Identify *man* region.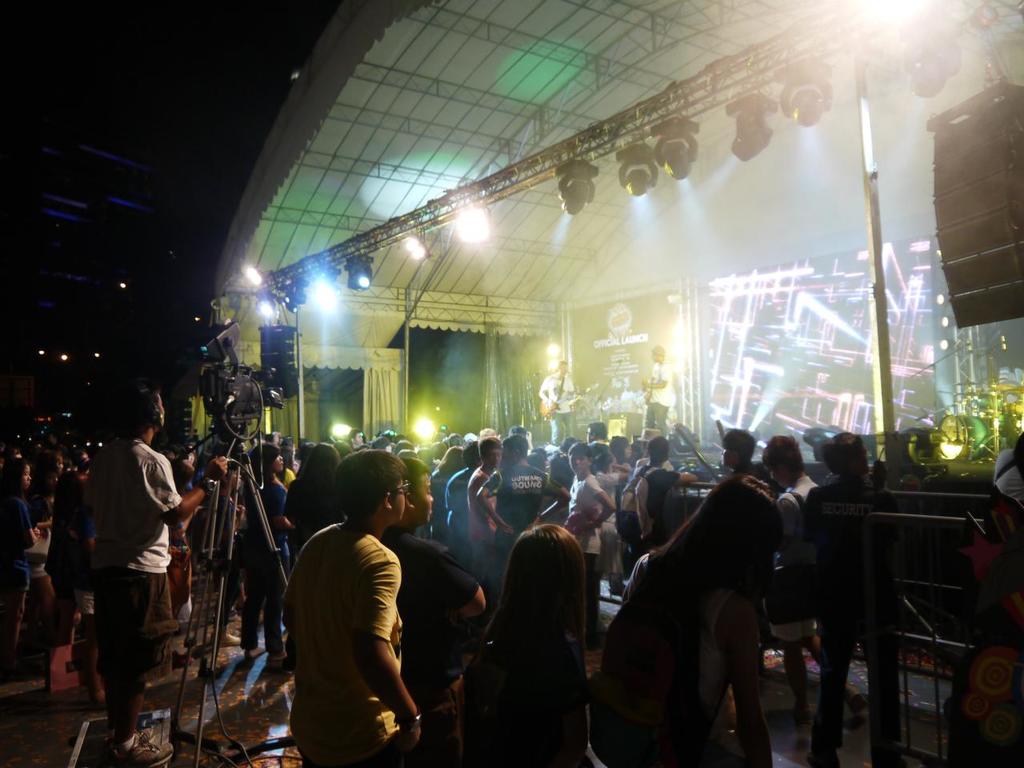
Region: x1=348 y1=434 x2=362 y2=446.
